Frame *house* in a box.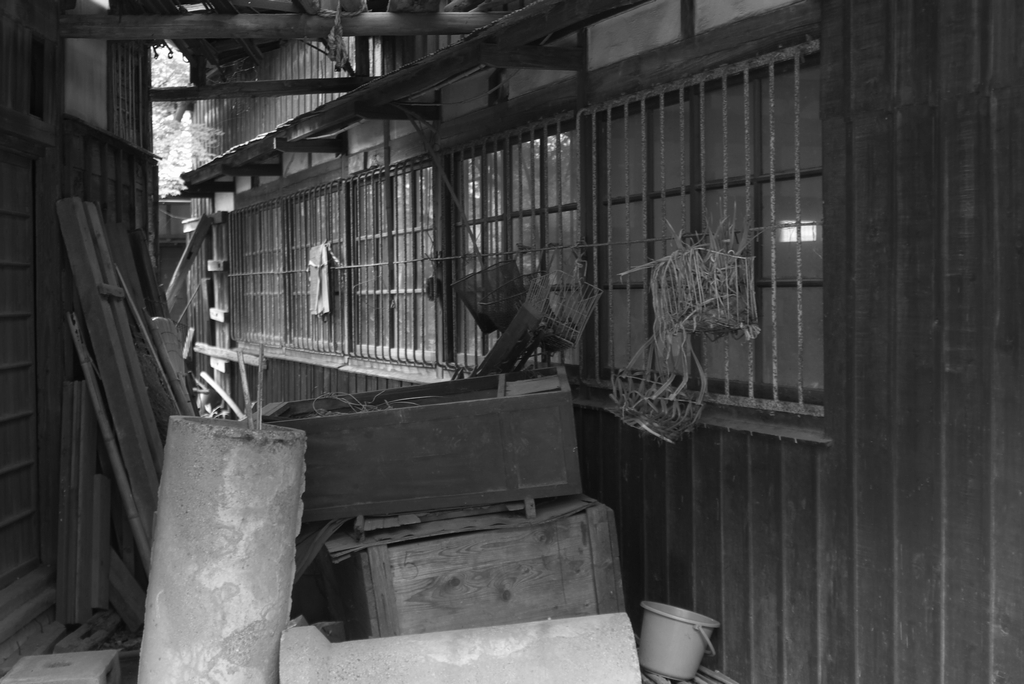
1/0/1023/683.
